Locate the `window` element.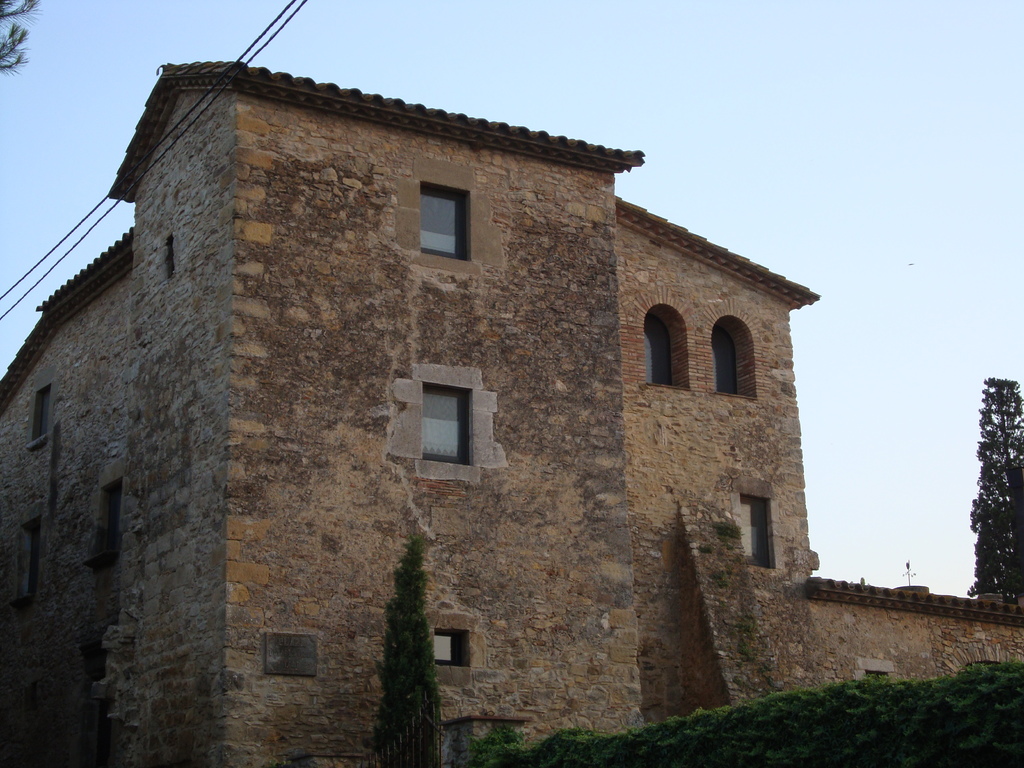
Element bbox: left=413, top=370, right=482, bottom=470.
